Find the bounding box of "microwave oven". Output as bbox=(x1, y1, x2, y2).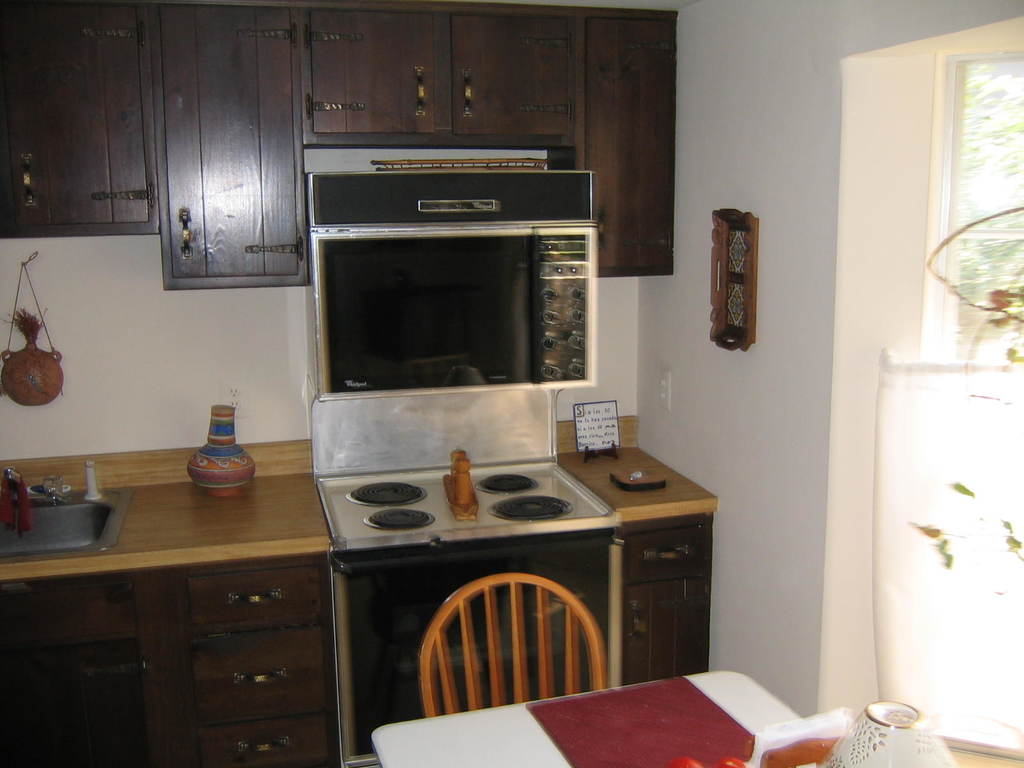
bbox=(307, 167, 593, 385).
